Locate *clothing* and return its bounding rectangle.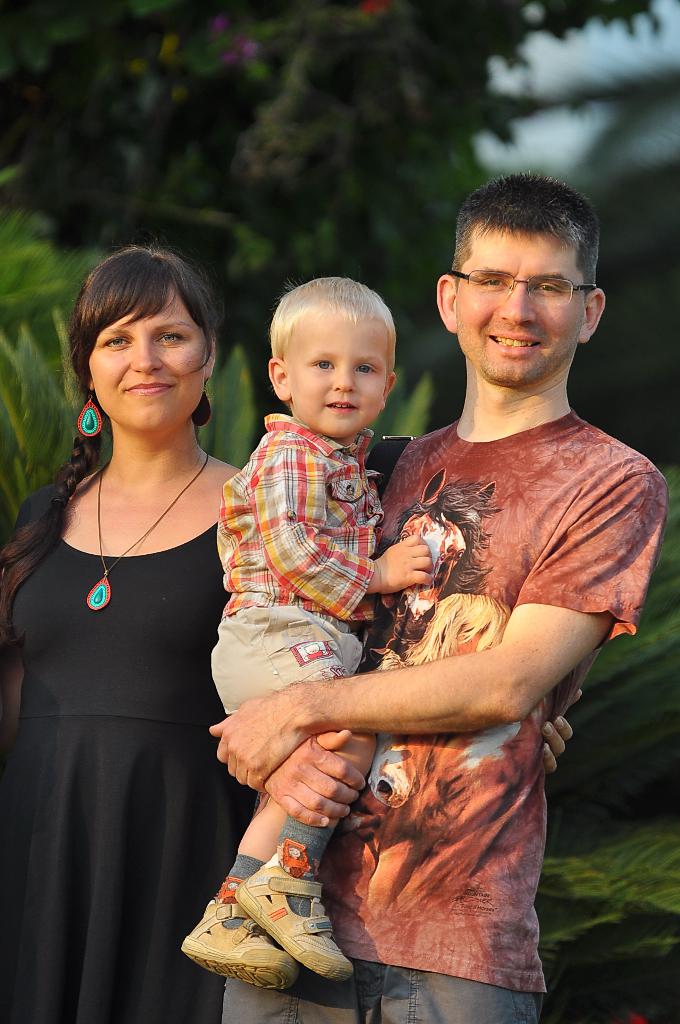
{"x1": 217, "y1": 405, "x2": 663, "y2": 1023}.
